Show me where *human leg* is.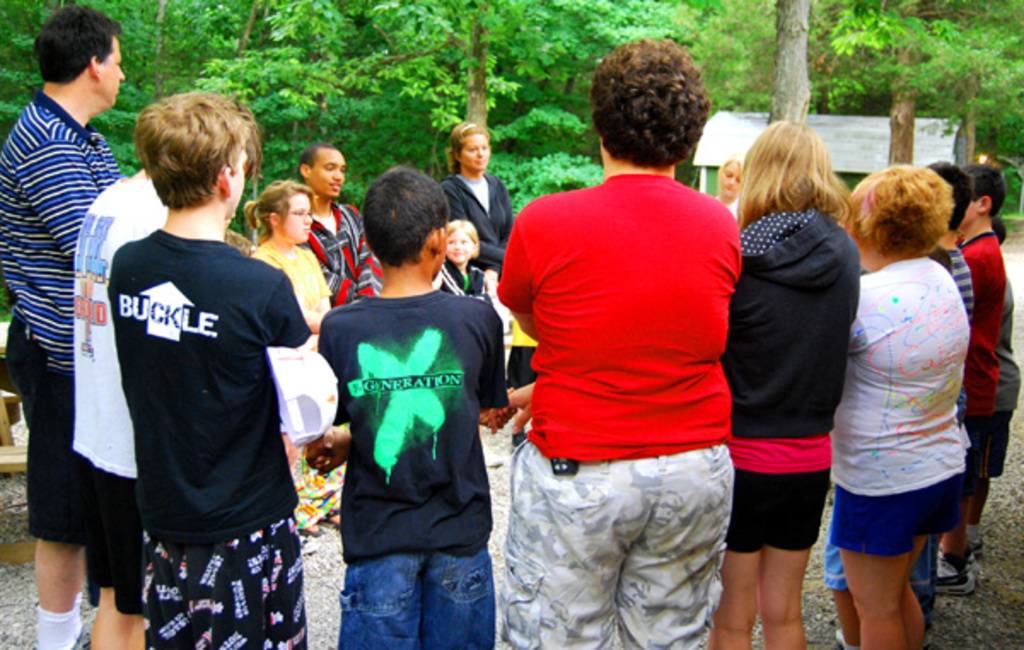
*human leg* is at x1=835, y1=469, x2=930, y2=648.
